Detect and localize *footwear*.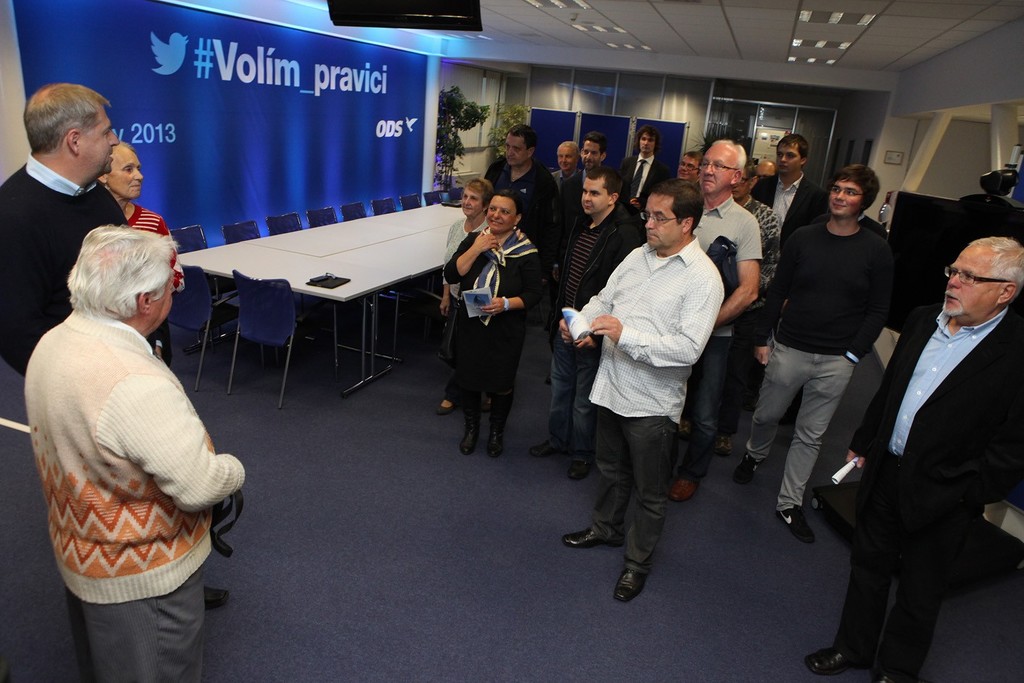
Localized at {"left": 730, "top": 444, "right": 776, "bottom": 489}.
